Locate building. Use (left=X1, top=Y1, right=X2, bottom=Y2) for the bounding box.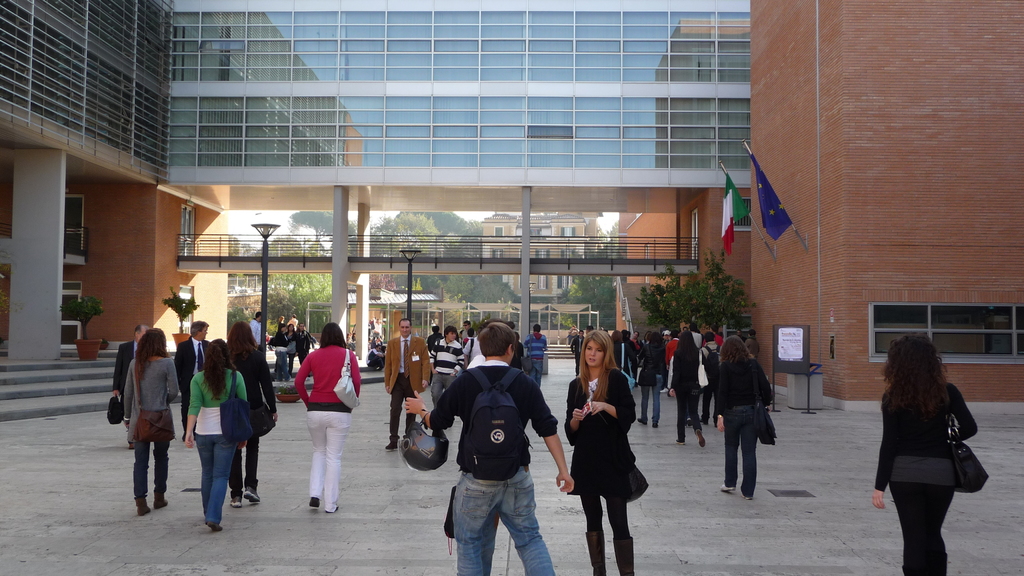
(left=227, top=237, right=267, bottom=301).
